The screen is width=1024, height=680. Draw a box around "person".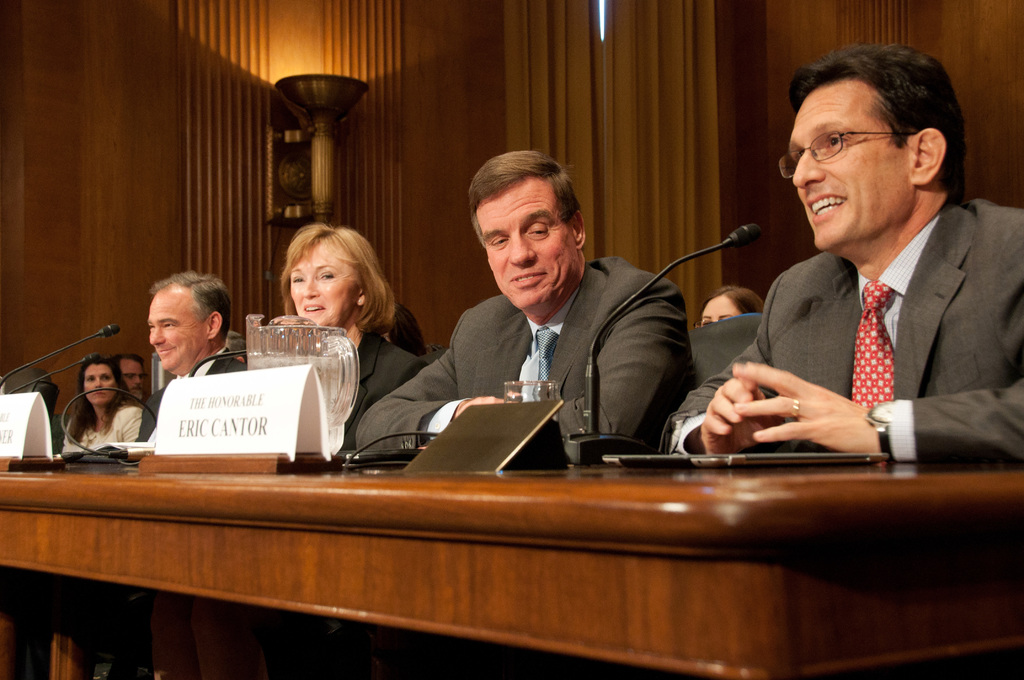
box(657, 38, 1023, 466).
